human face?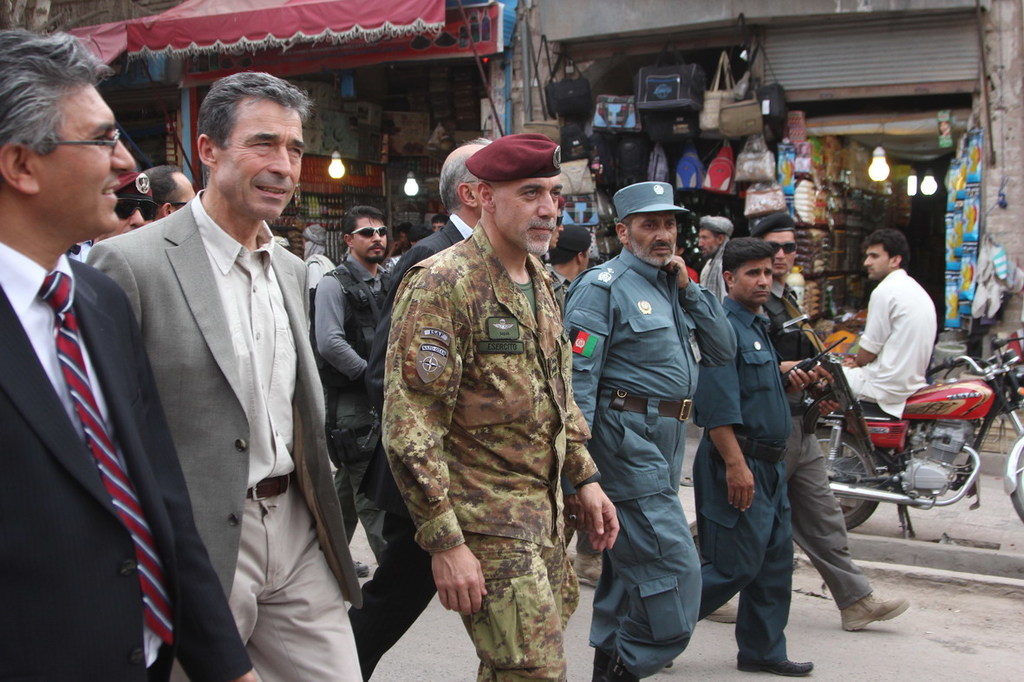
bbox=[494, 174, 558, 257]
